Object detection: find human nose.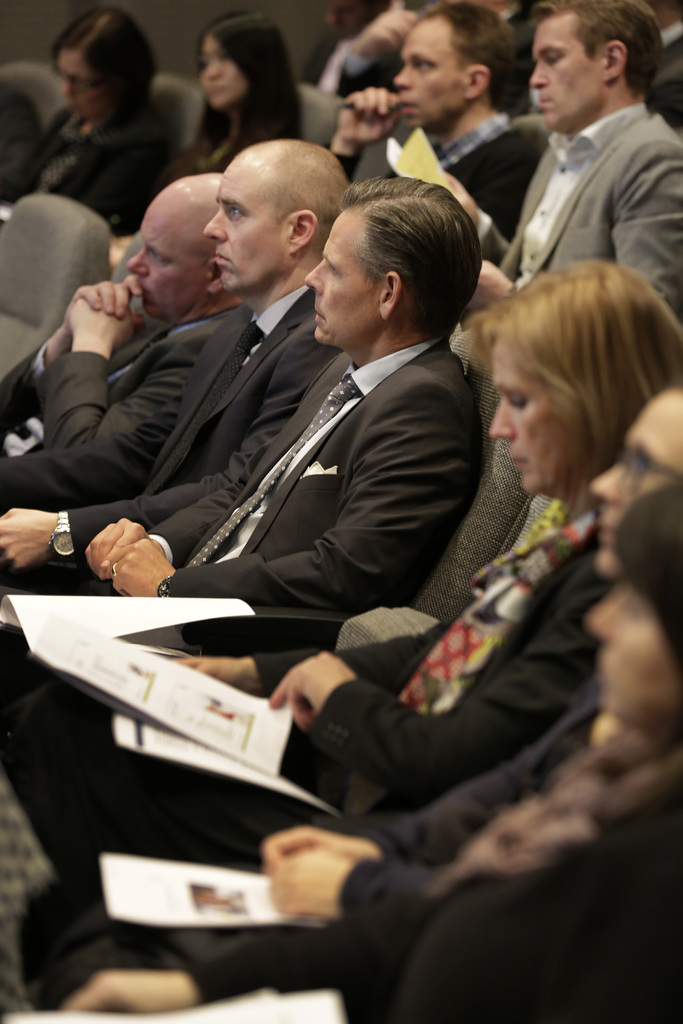
[490, 404, 511, 442].
